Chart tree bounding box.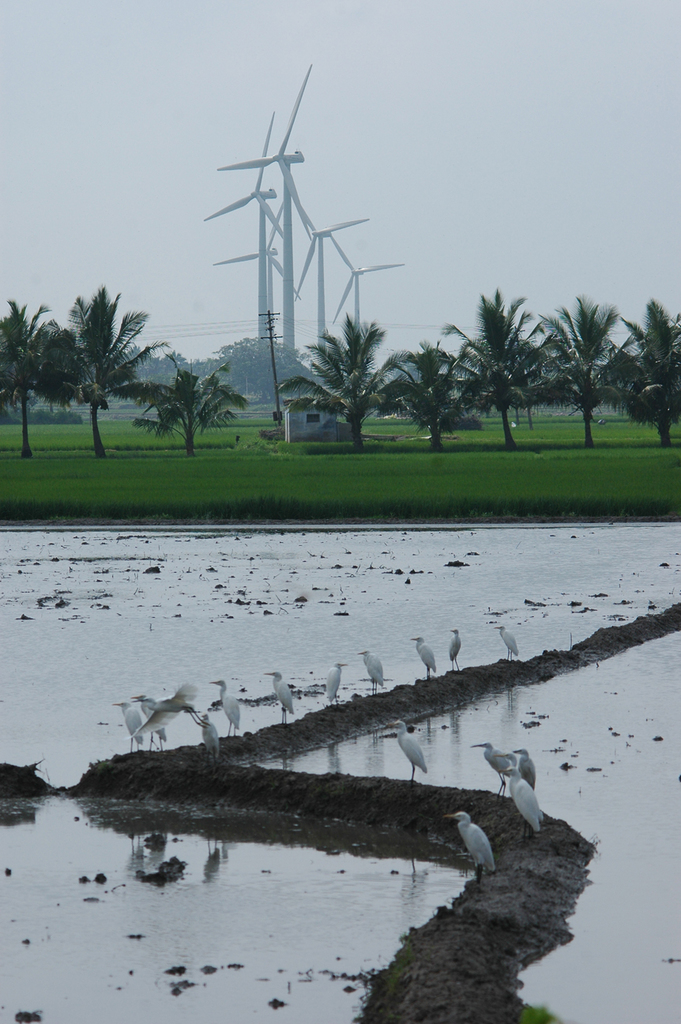
Charted: bbox=[280, 315, 411, 447].
